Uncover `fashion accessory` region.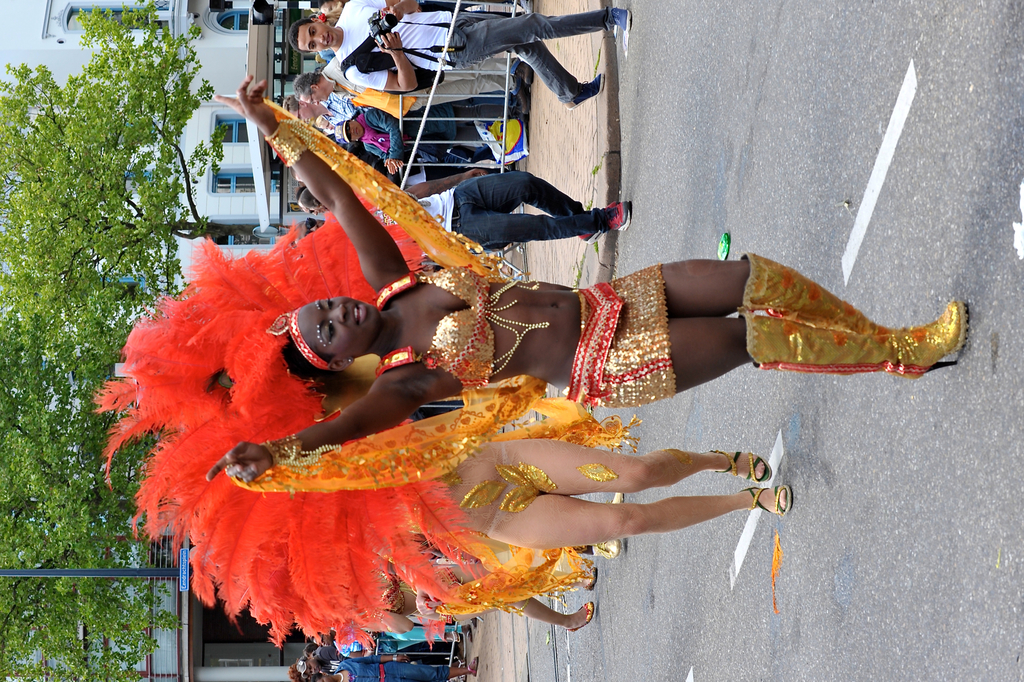
Uncovered: Rect(259, 432, 343, 476).
